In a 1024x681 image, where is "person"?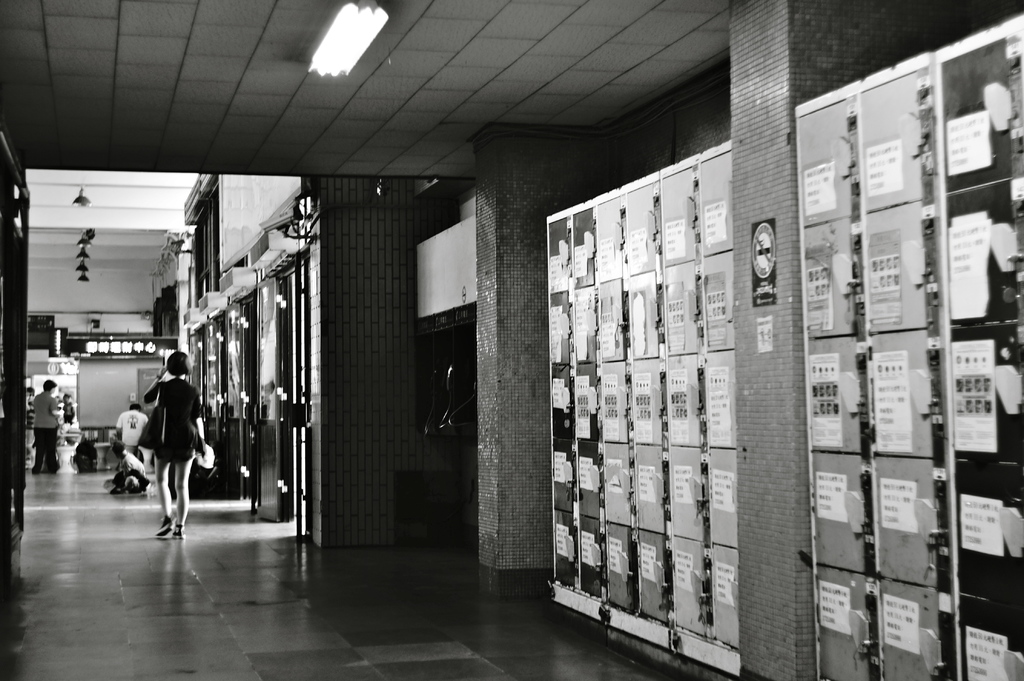
detection(106, 435, 148, 497).
